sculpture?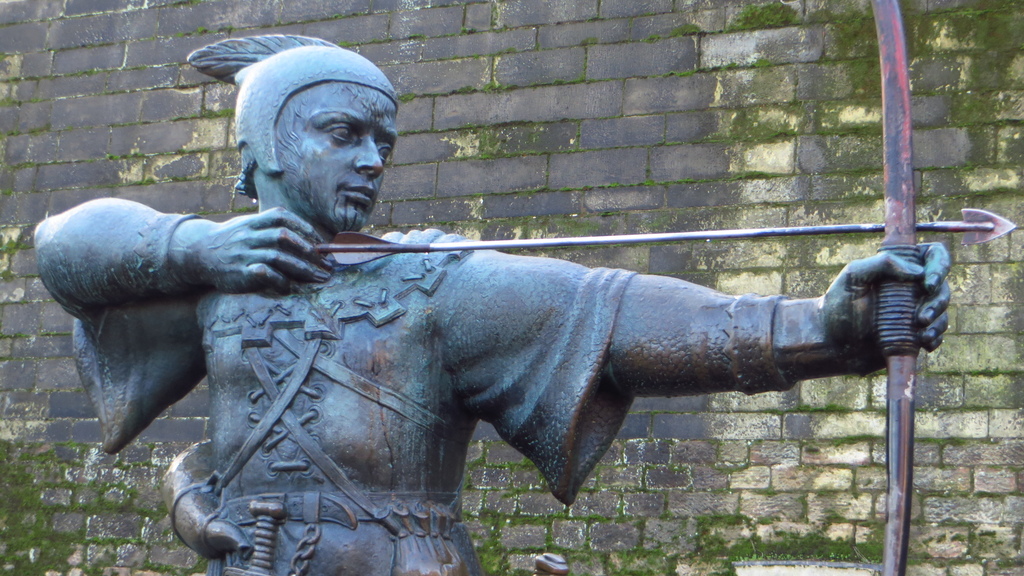
3,60,944,570
